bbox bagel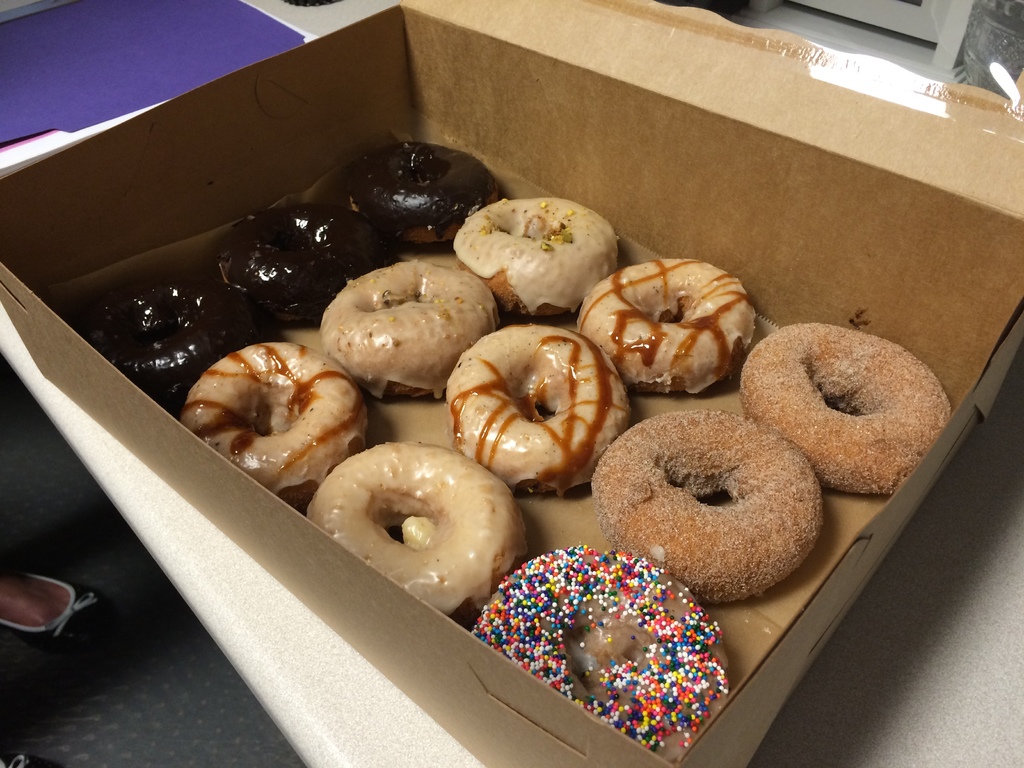
{"x1": 739, "y1": 318, "x2": 955, "y2": 490}
